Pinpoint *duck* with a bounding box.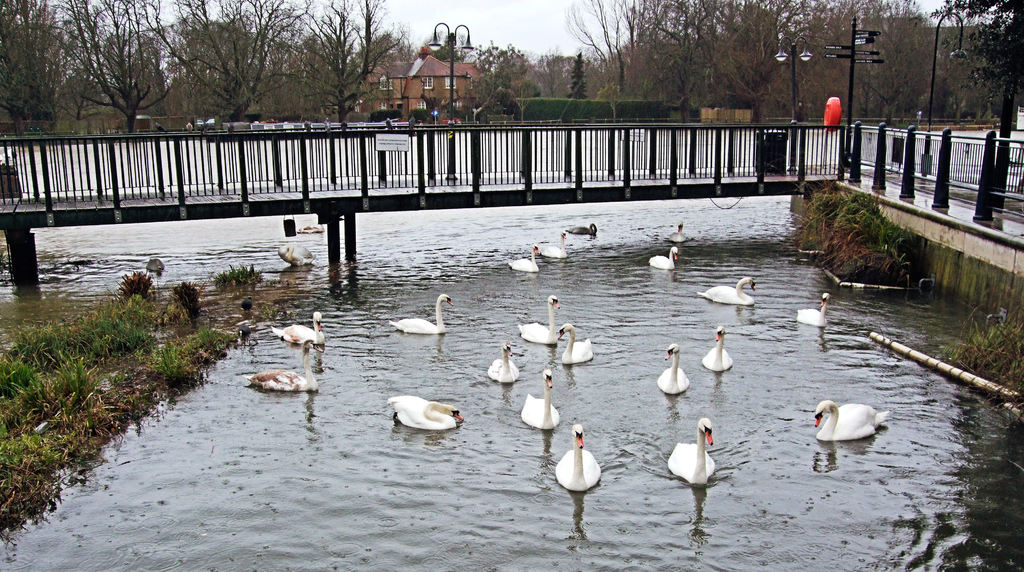
<bbox>480, 340, 529, 379</bbox>.
